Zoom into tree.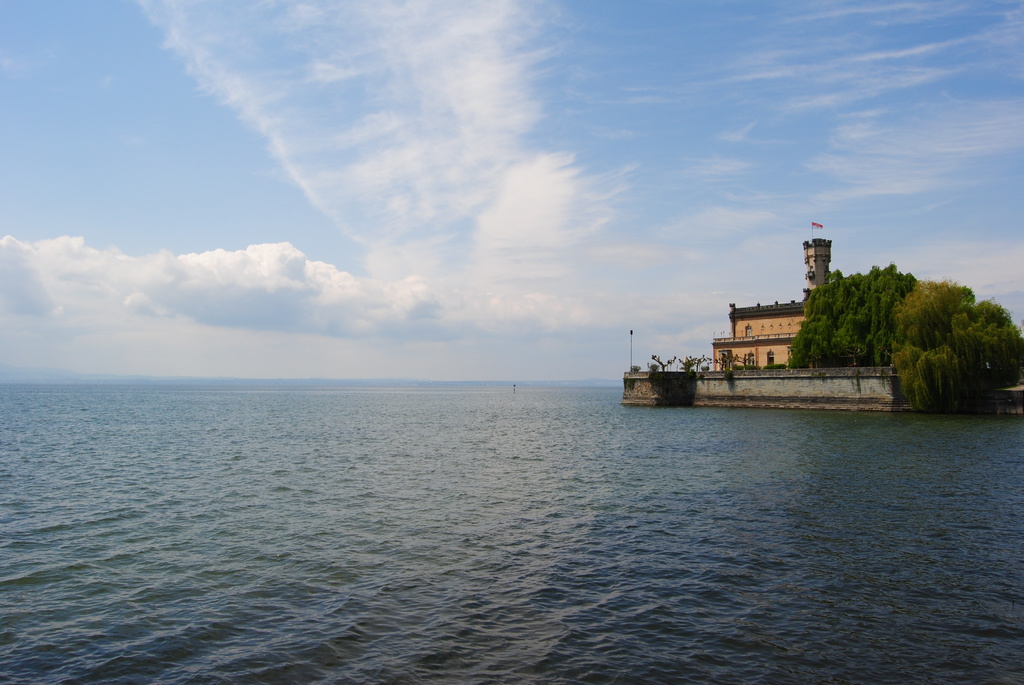
Zoom target: (x1=650, y1=353, x2=677, y2=370).
